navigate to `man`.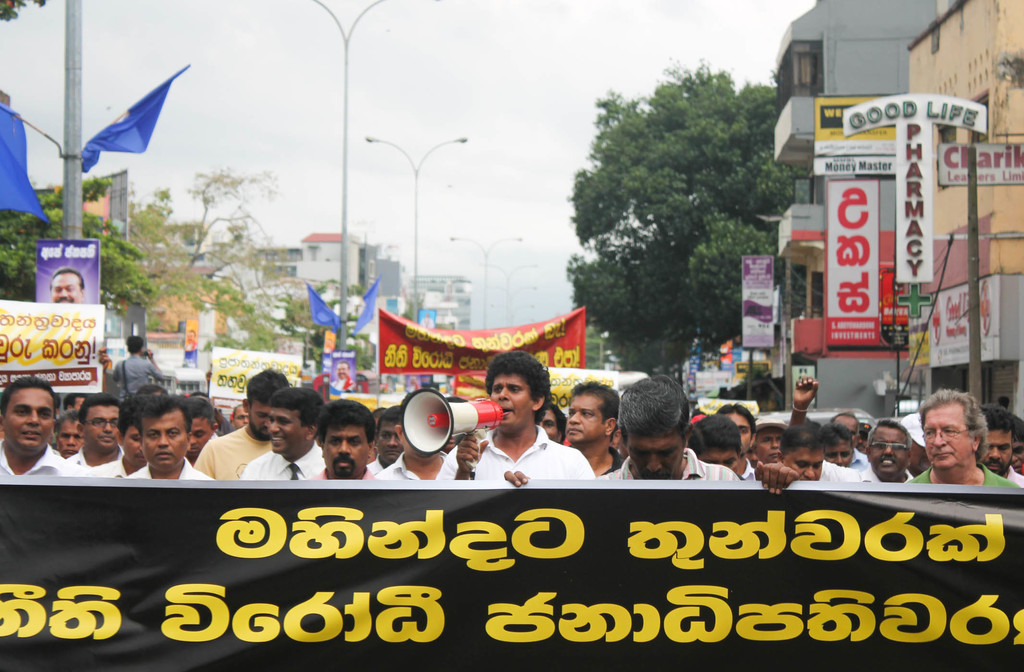
Navigation target: {"left": 312, "top": 399, "right": 386, "bottom": 491}.
